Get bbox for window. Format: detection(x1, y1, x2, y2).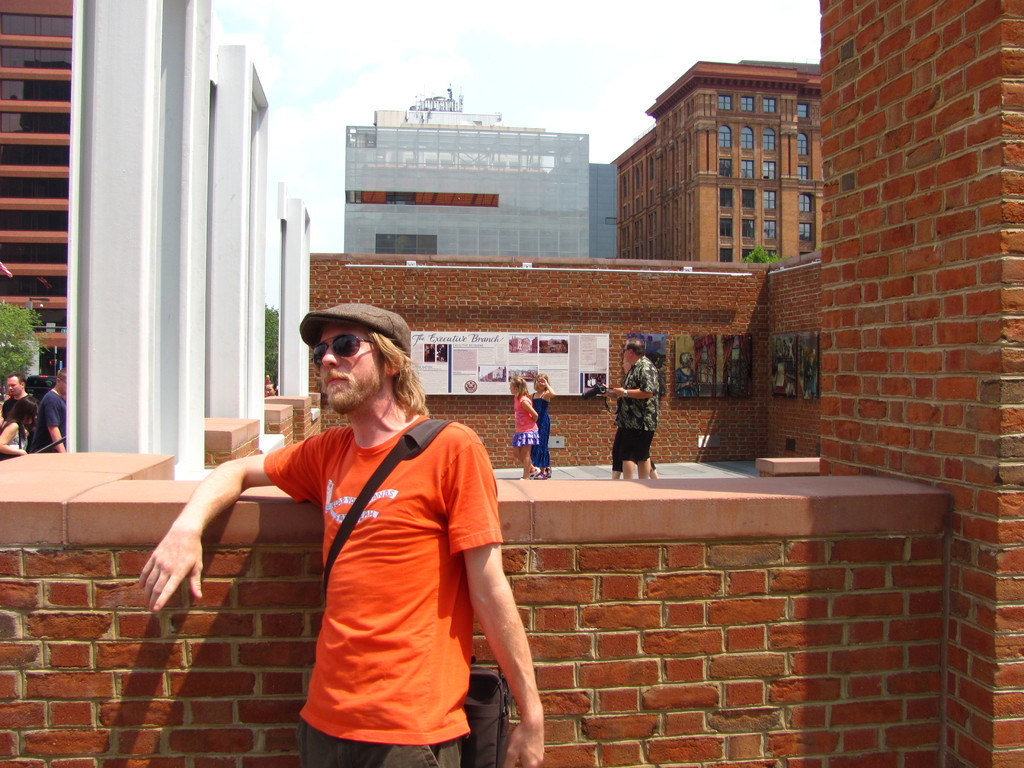
detection(764, 163, 779, 181).
